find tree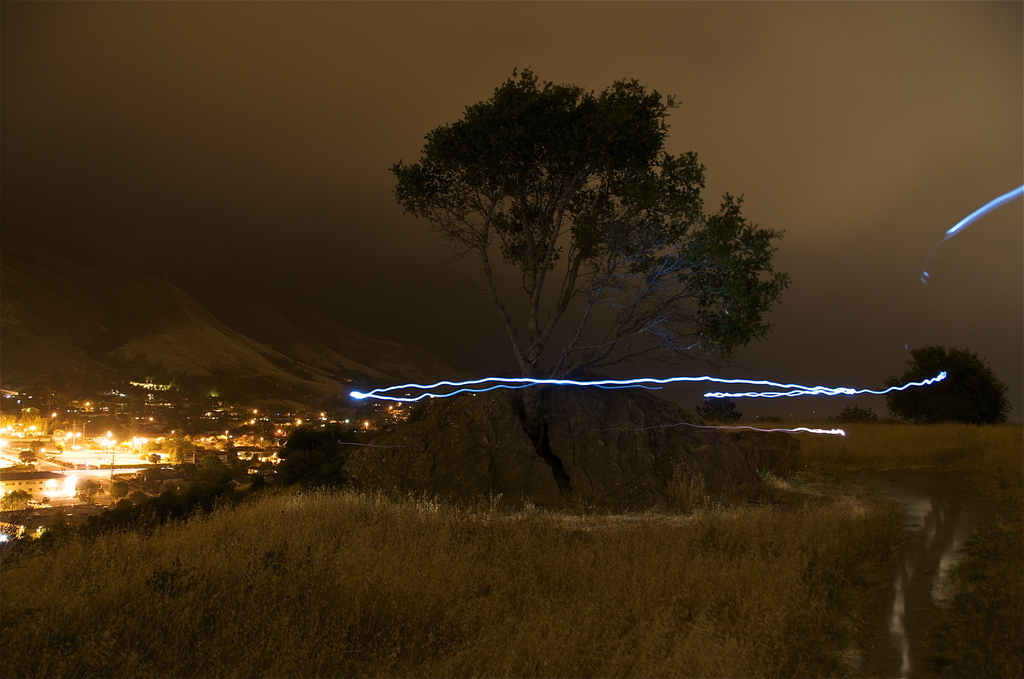
(left=388, top=74, right=796, bottom=511)
